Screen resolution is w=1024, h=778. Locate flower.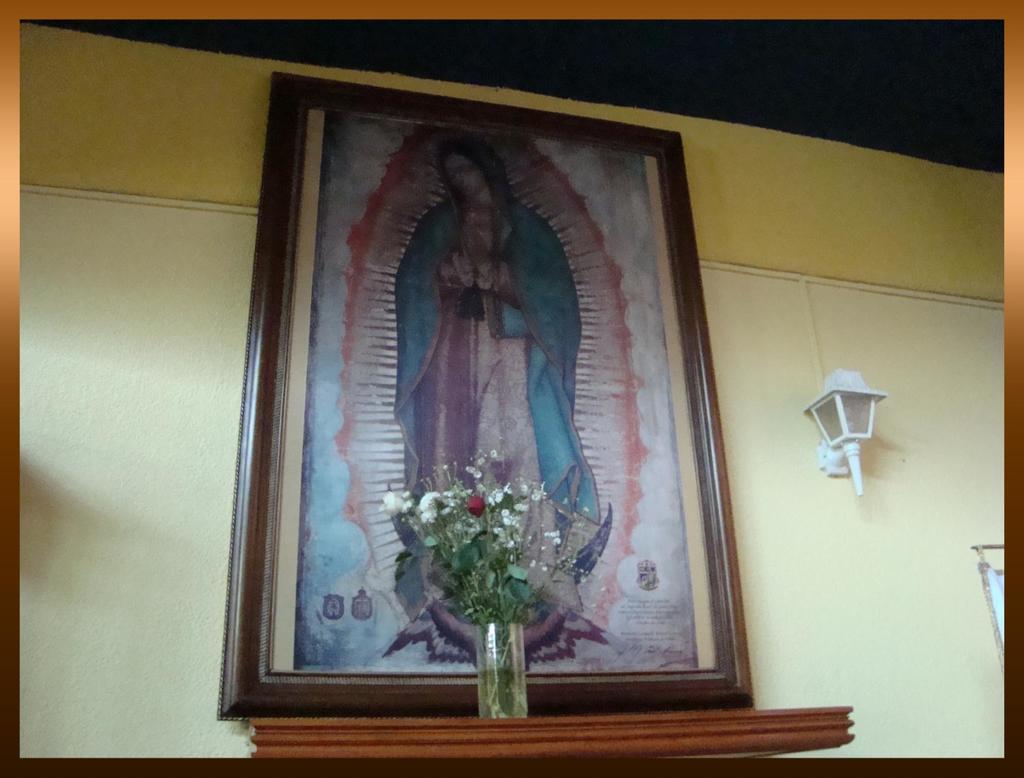
442/503/454/517.
